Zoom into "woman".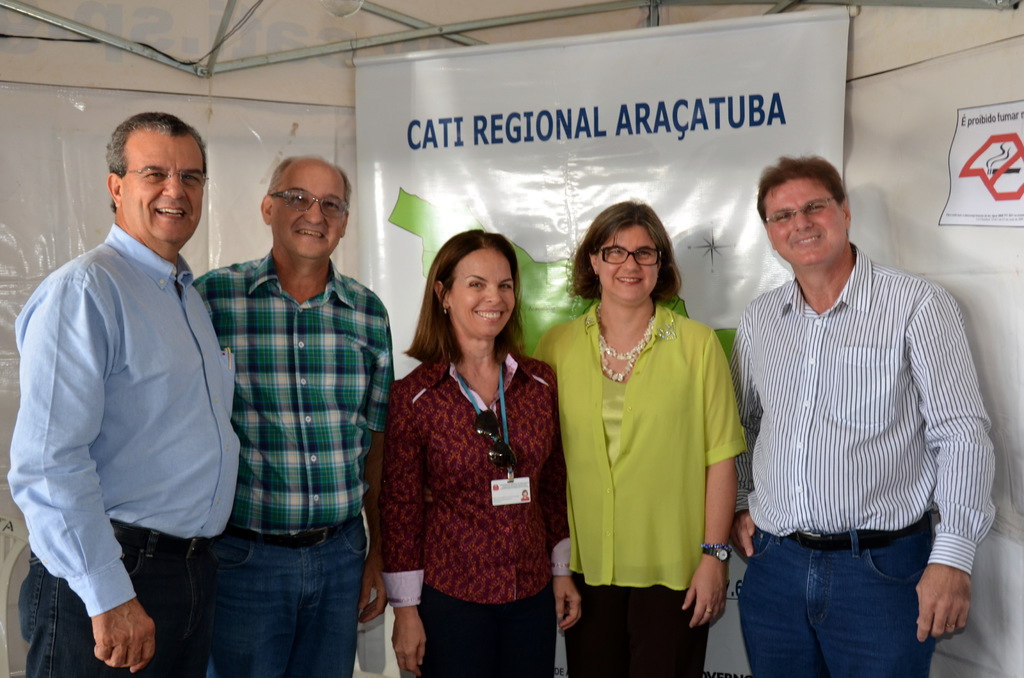
Zoom target: detection(536, 197, 746, 677).
